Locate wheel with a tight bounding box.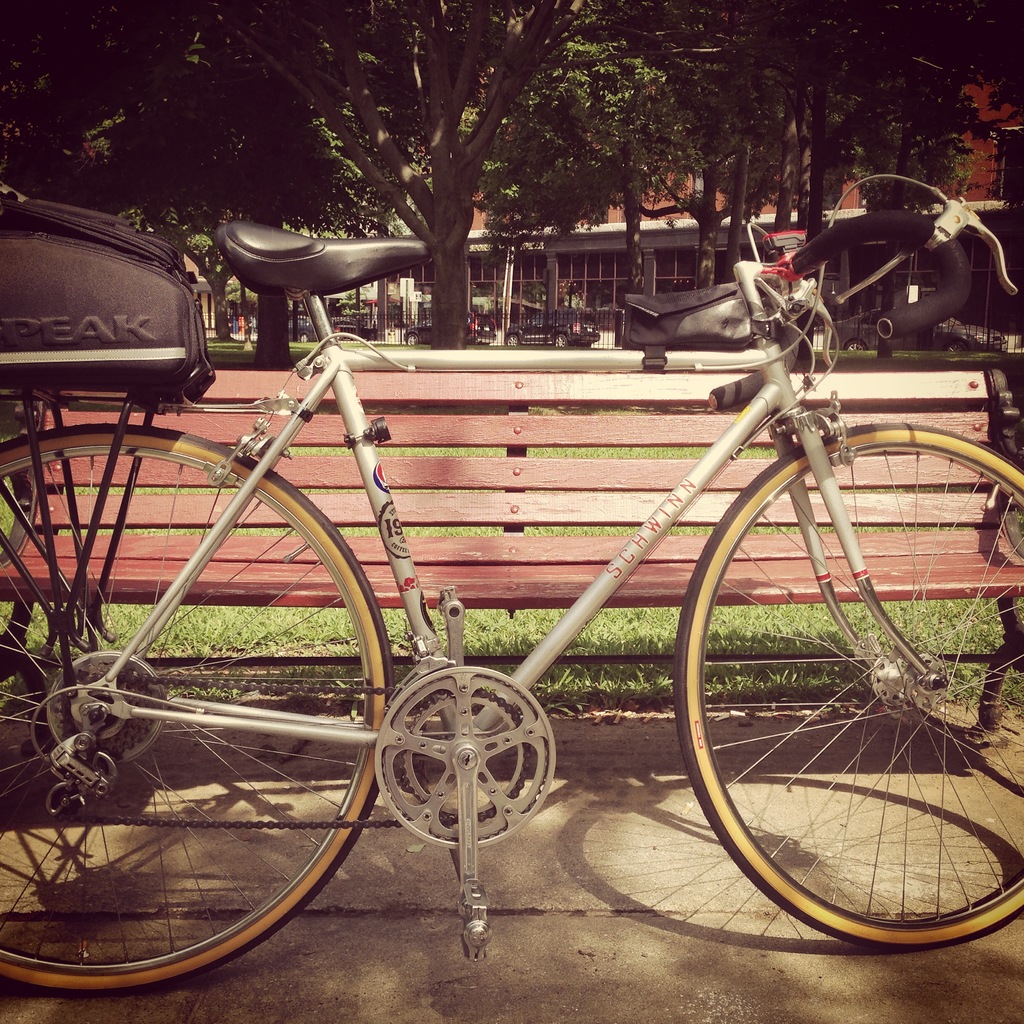
crop(551, 331, 572, 350).
